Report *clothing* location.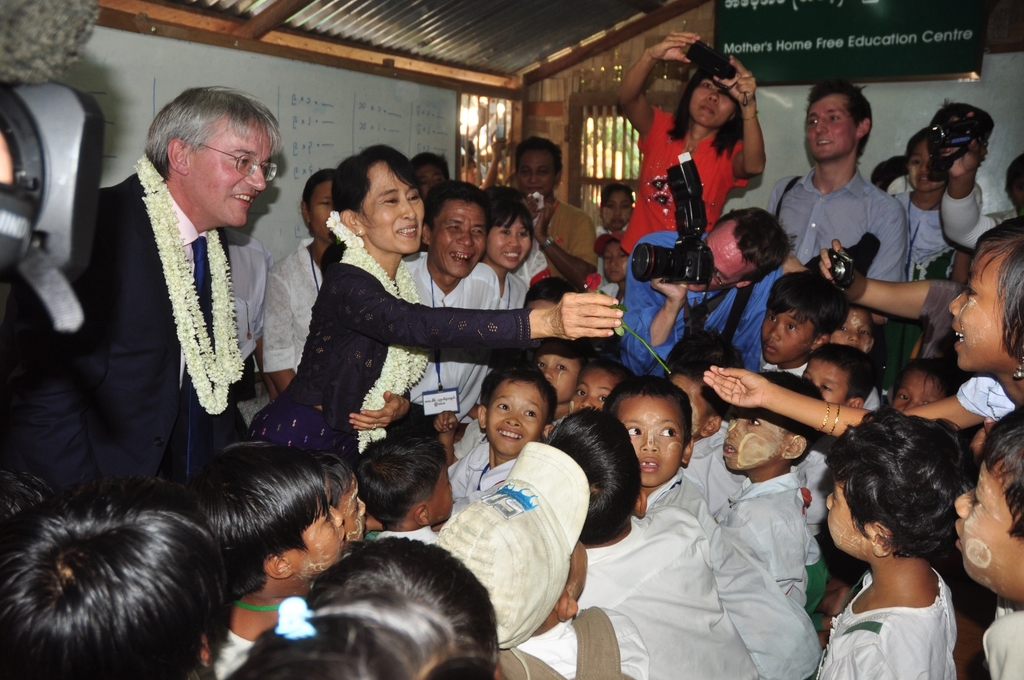
Report: Rect(718, 466, 819, 608).
